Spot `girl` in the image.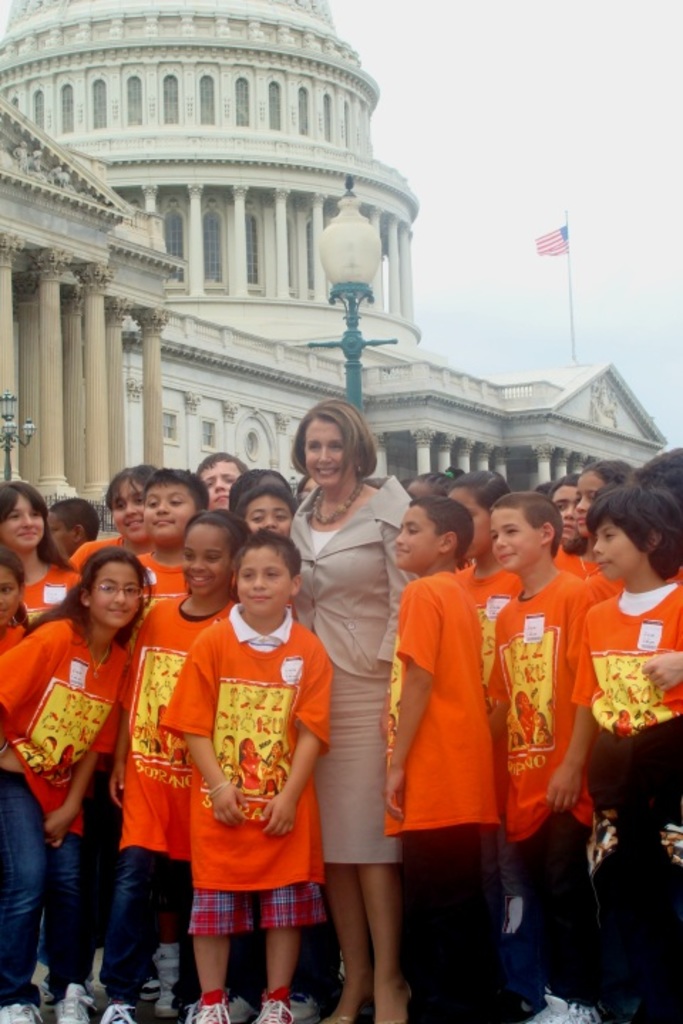
`girl` found at BBox(0, 484, 81, 607).
